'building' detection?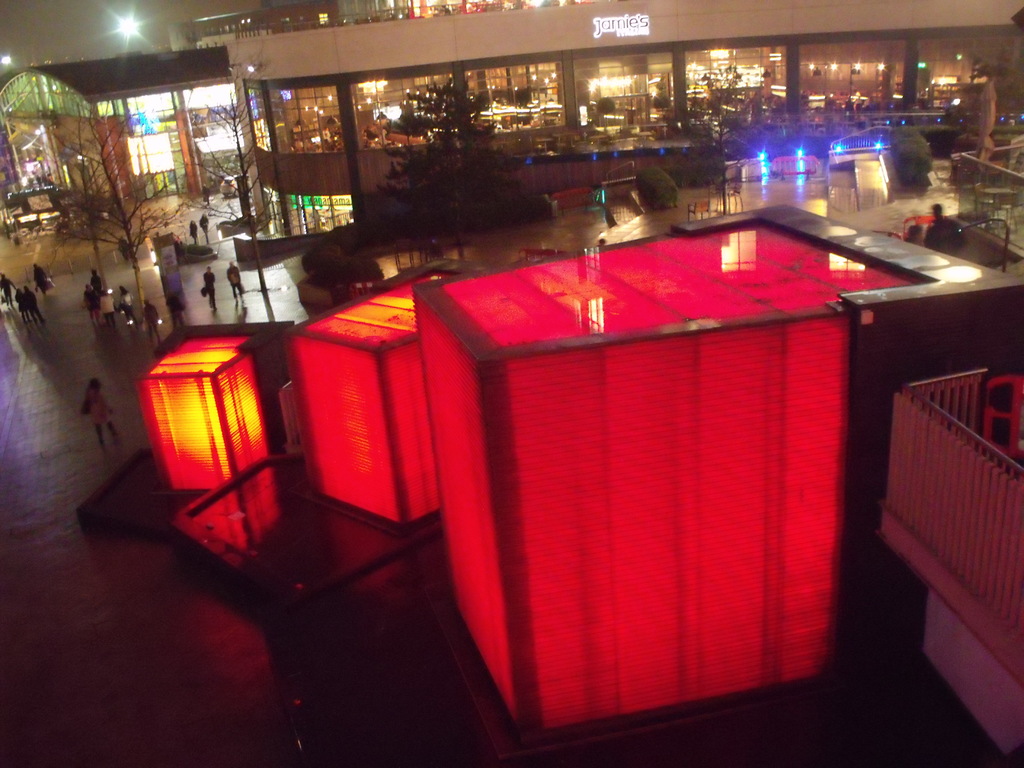
0,0,1023,252
